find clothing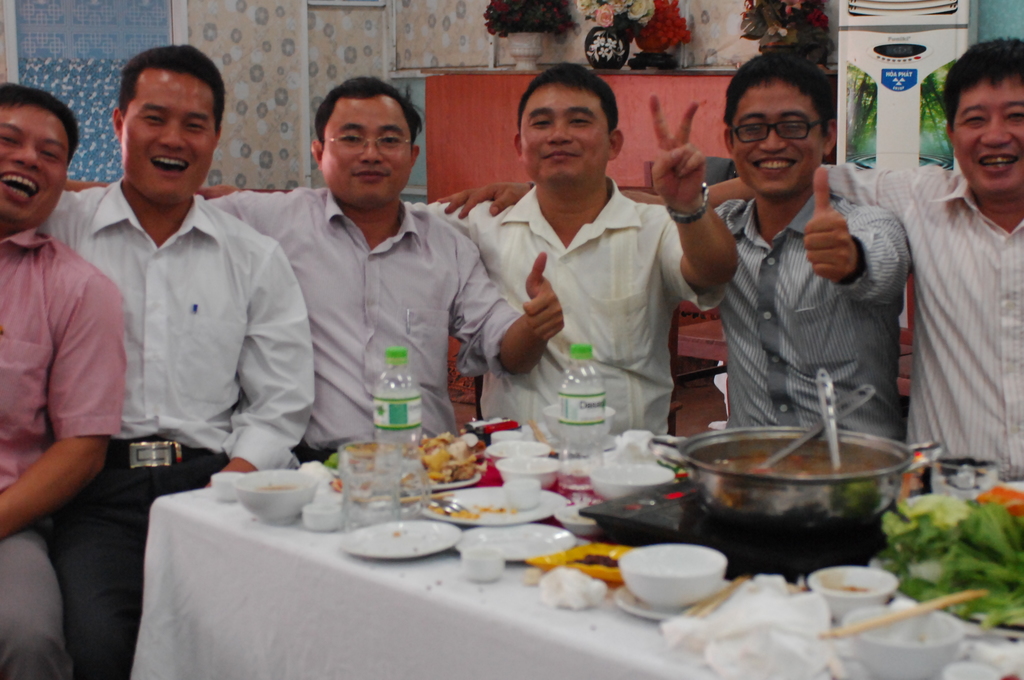
bbox=(0, 214, 141, 679)
